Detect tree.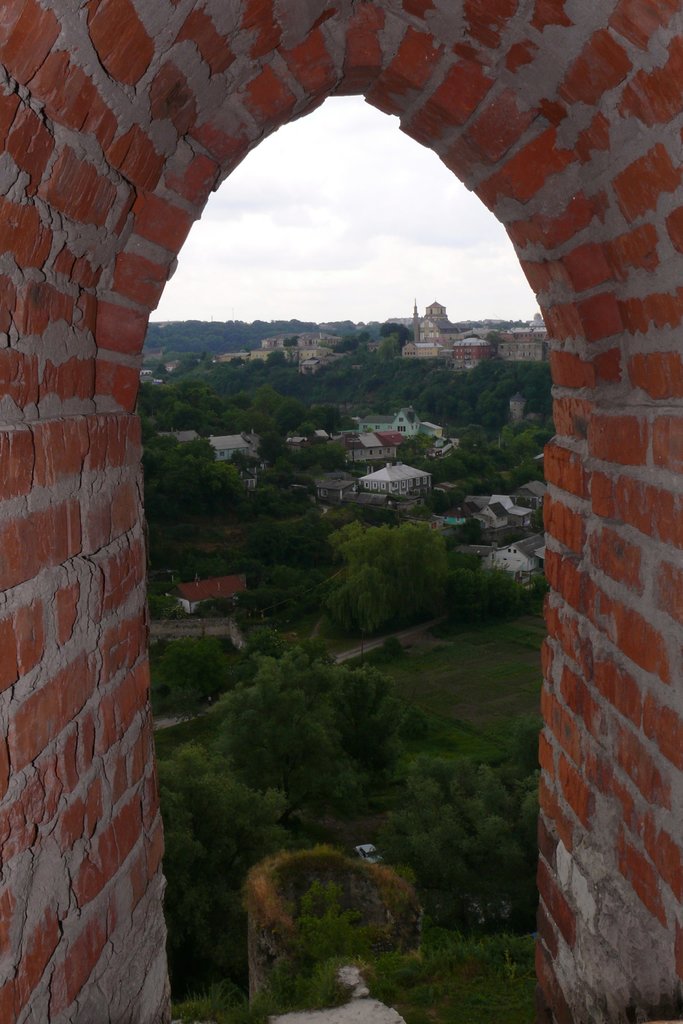
Detected at (x1=379, y1=755, x2=542, y2=934).
